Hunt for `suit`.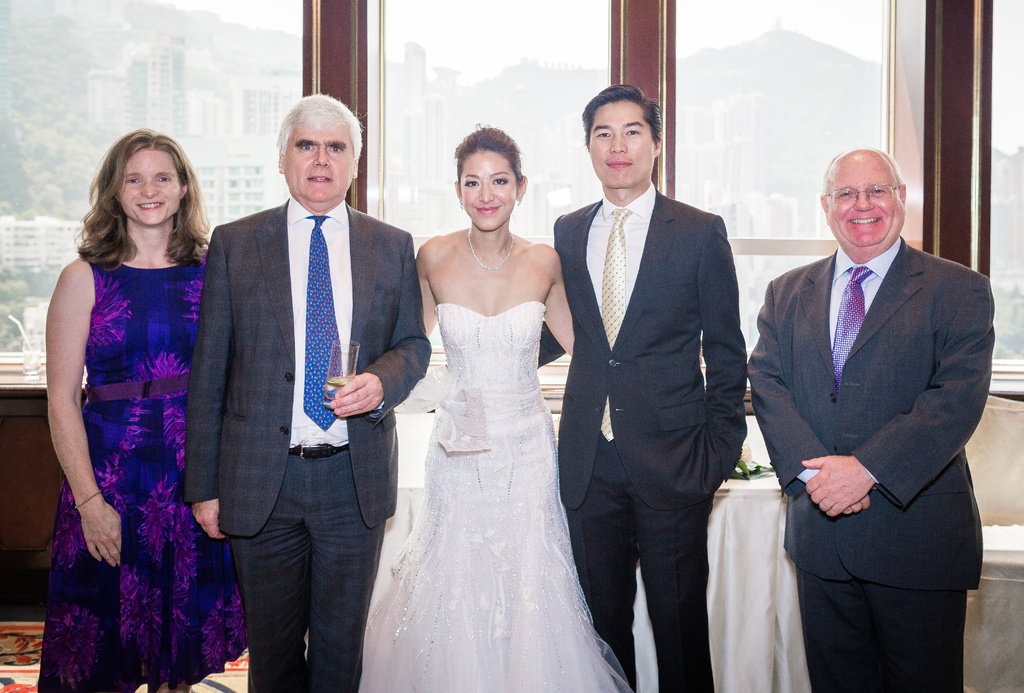
Hunted down at <region>534, 175, 749, 690</region>.
